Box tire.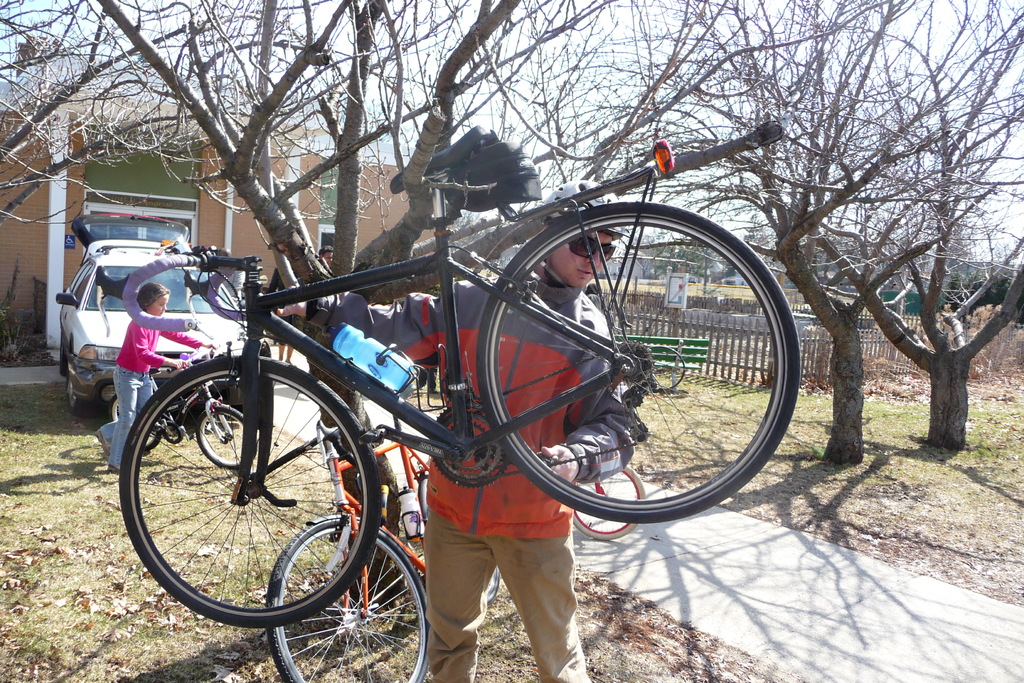
<box>63,363,102,410</box>.
